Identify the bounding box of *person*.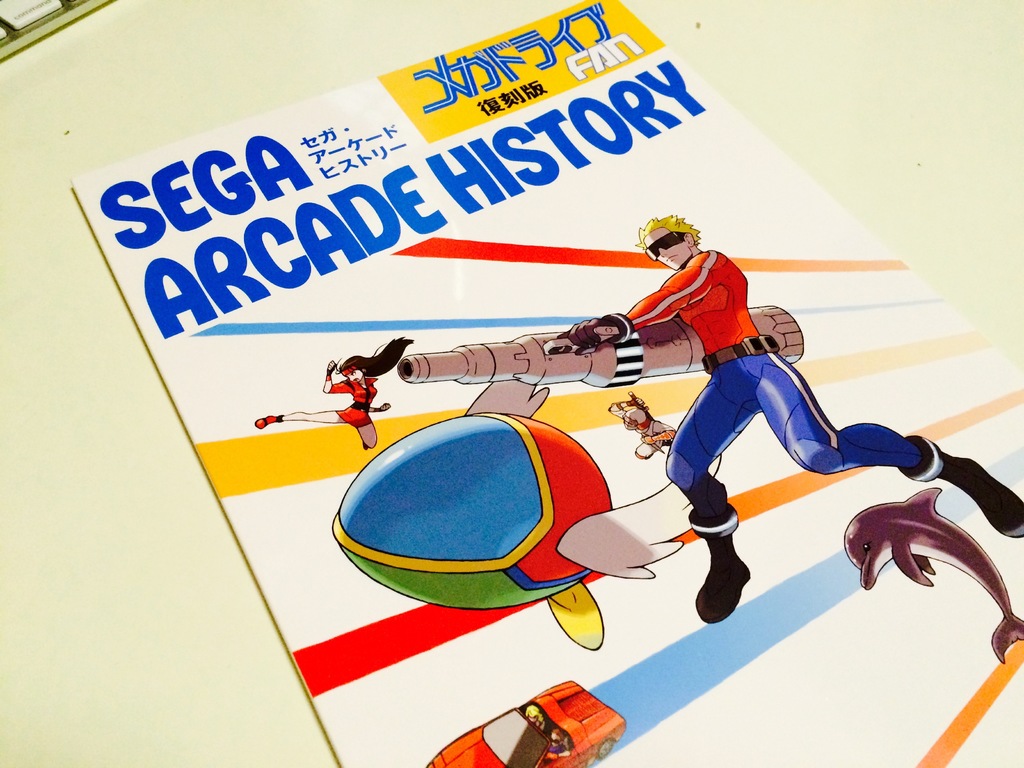
x1=527 y1=703 x2=543 y2=733.
